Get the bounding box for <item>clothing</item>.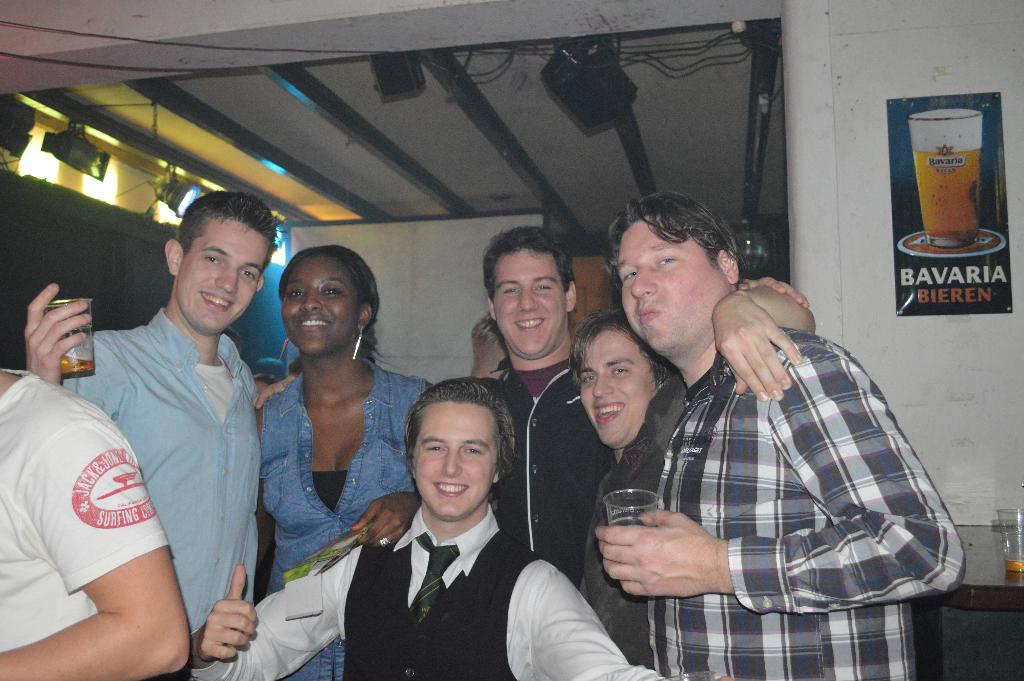
(479,338,632,575).
